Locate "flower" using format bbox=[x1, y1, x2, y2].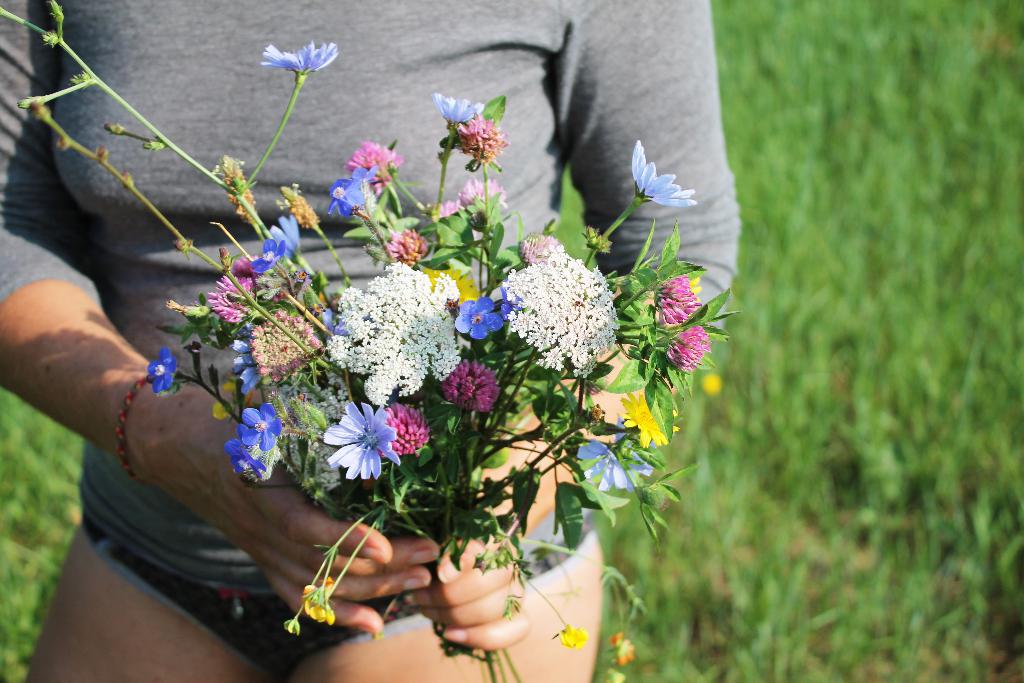
bbox=[206, 273, 255, 330].
